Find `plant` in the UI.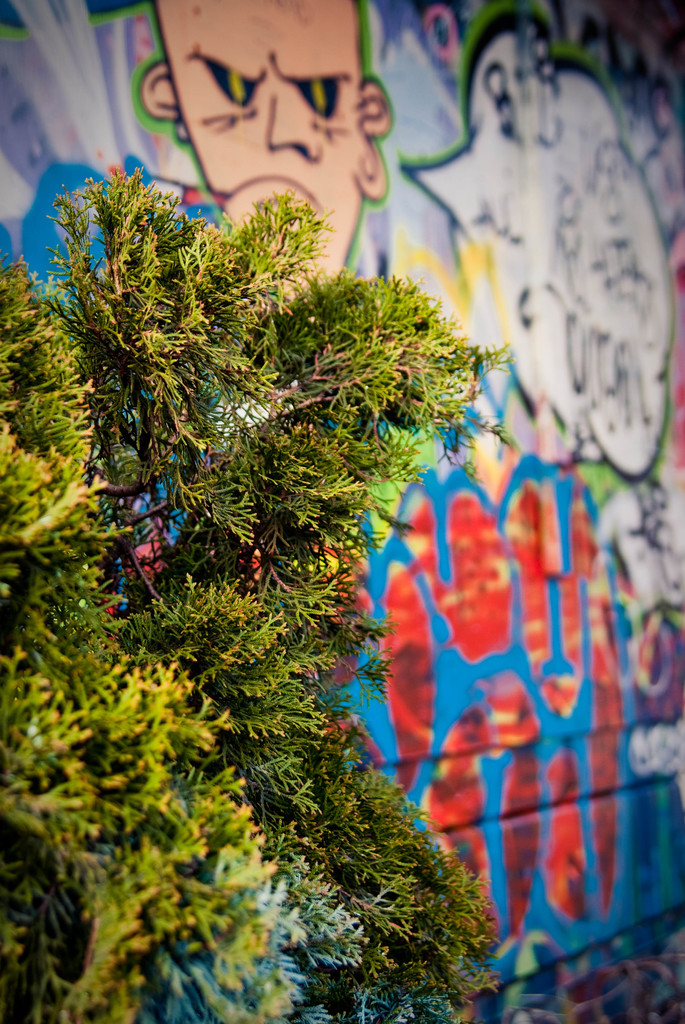
UI element at 0/166/517/1023.
